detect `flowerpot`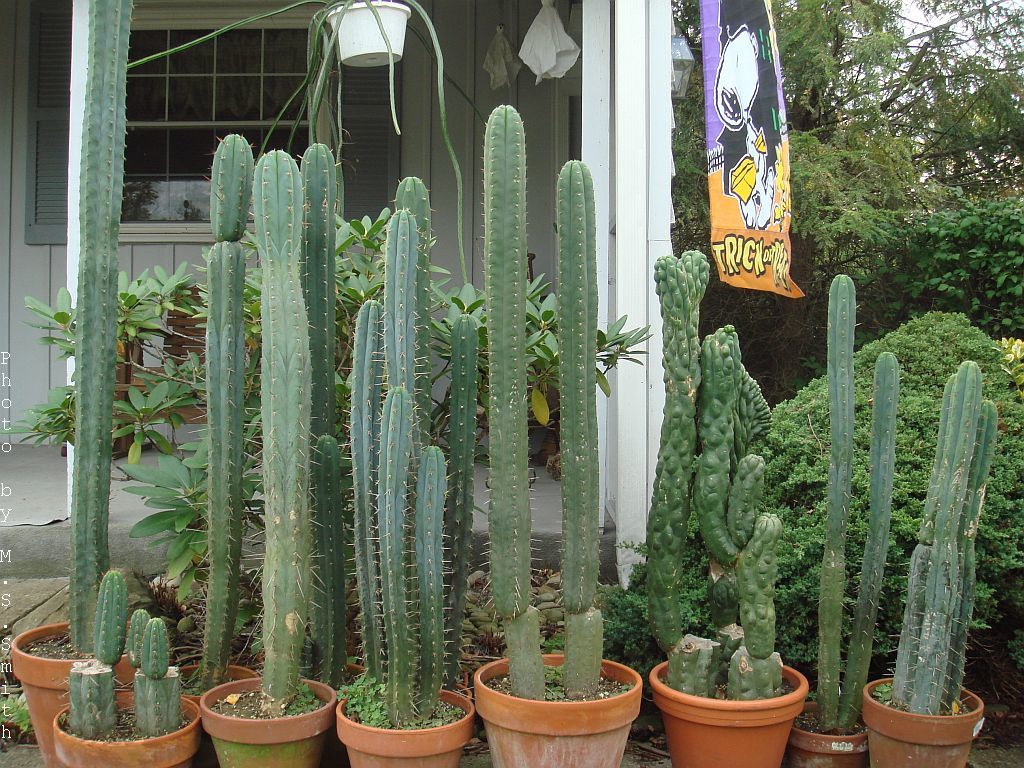
<box>11,620,146,767</box>
